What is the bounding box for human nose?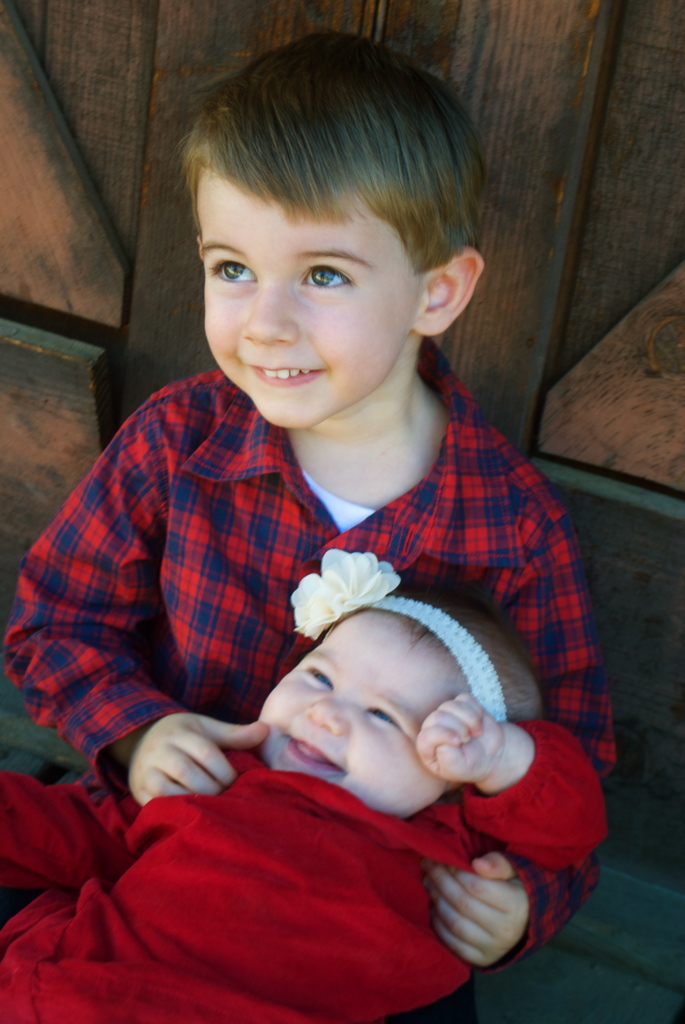
locate(237, 264, 301, 348).
